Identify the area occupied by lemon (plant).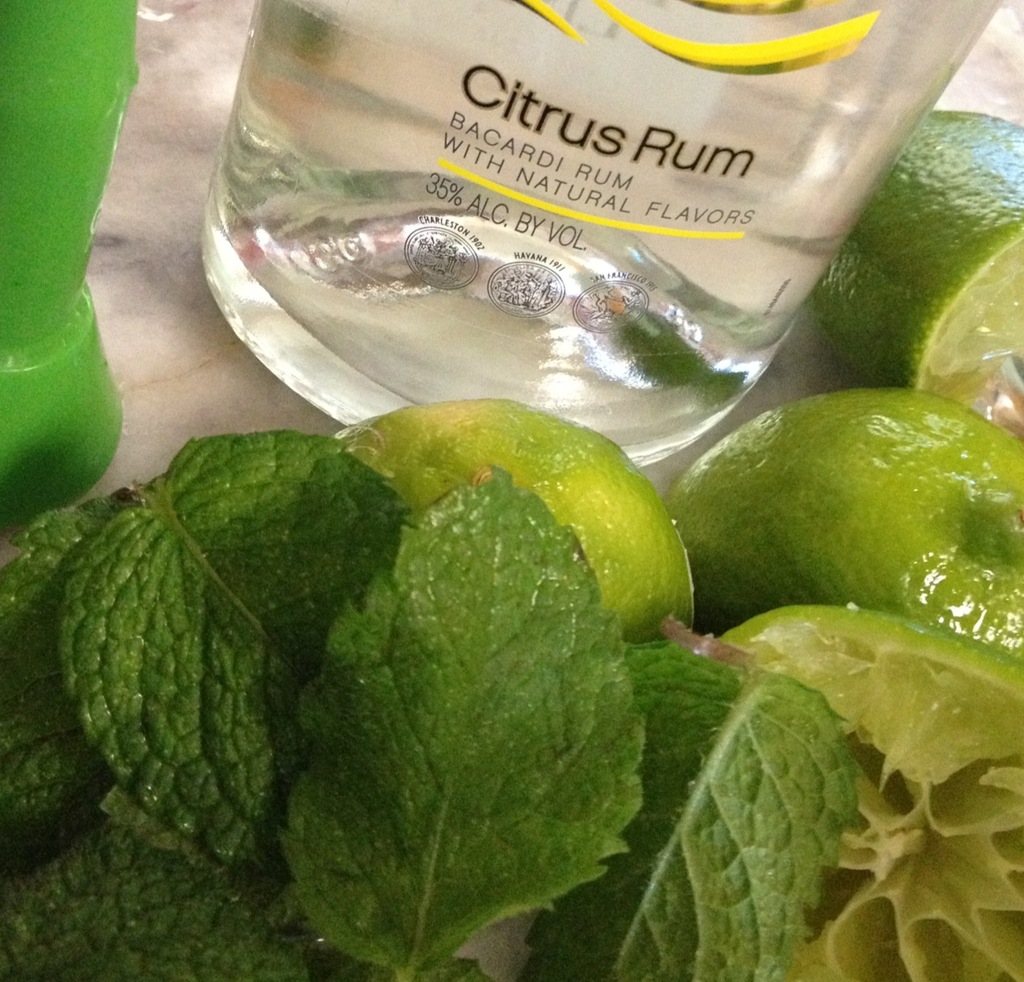
Area: 820, 108, 1023, 401.
